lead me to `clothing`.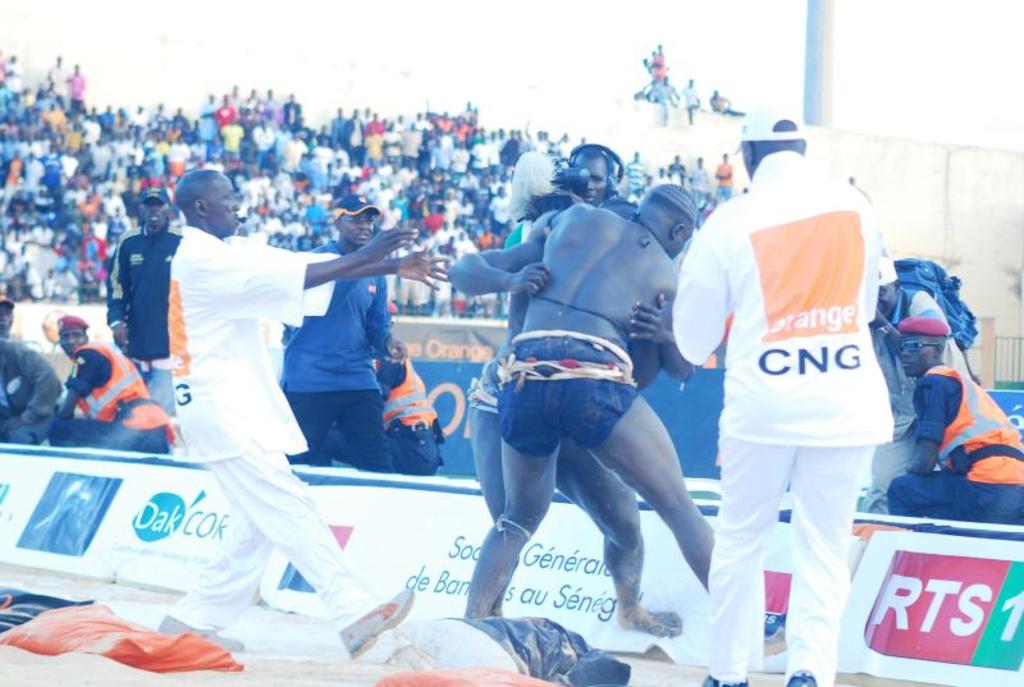
Lead to {"x1": 364, "y1": 120, "x2": 384, "y2": 136}.
